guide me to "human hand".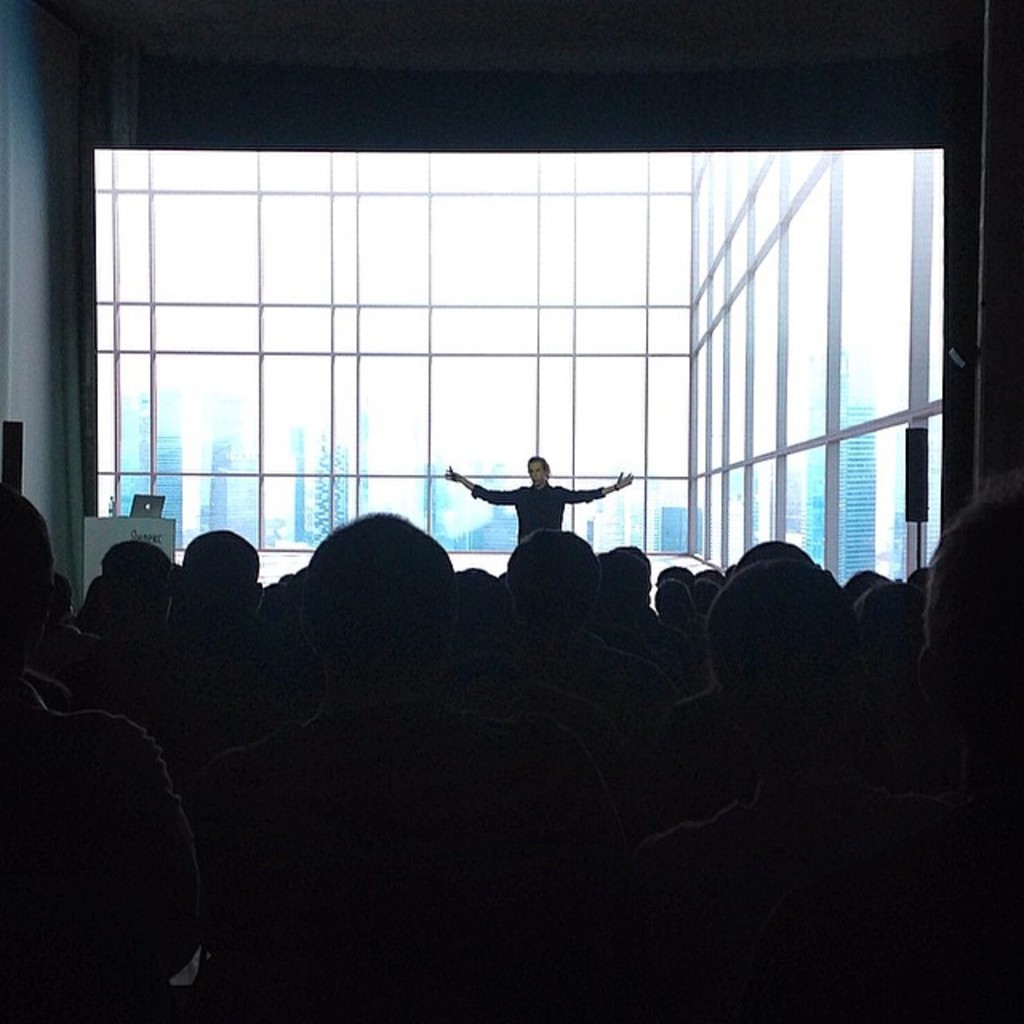
Guidance: l=618, t=472, r=635, b=488.
